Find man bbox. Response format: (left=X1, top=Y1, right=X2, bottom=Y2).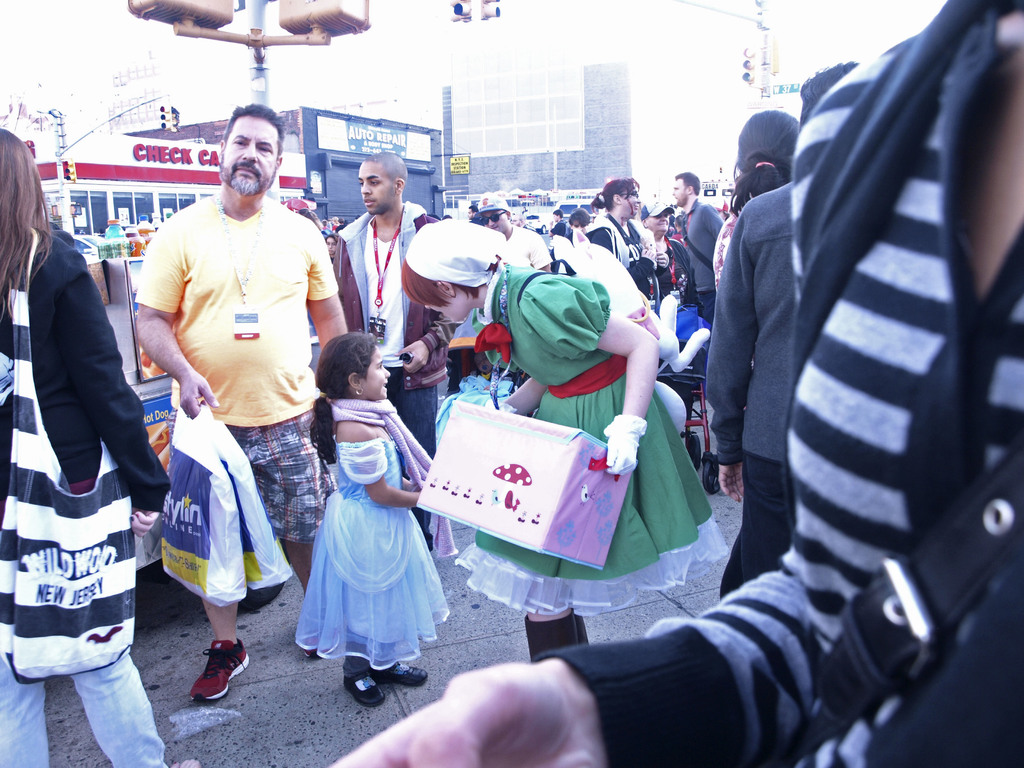
(left=331, top=144, right=467, bottom=550).
